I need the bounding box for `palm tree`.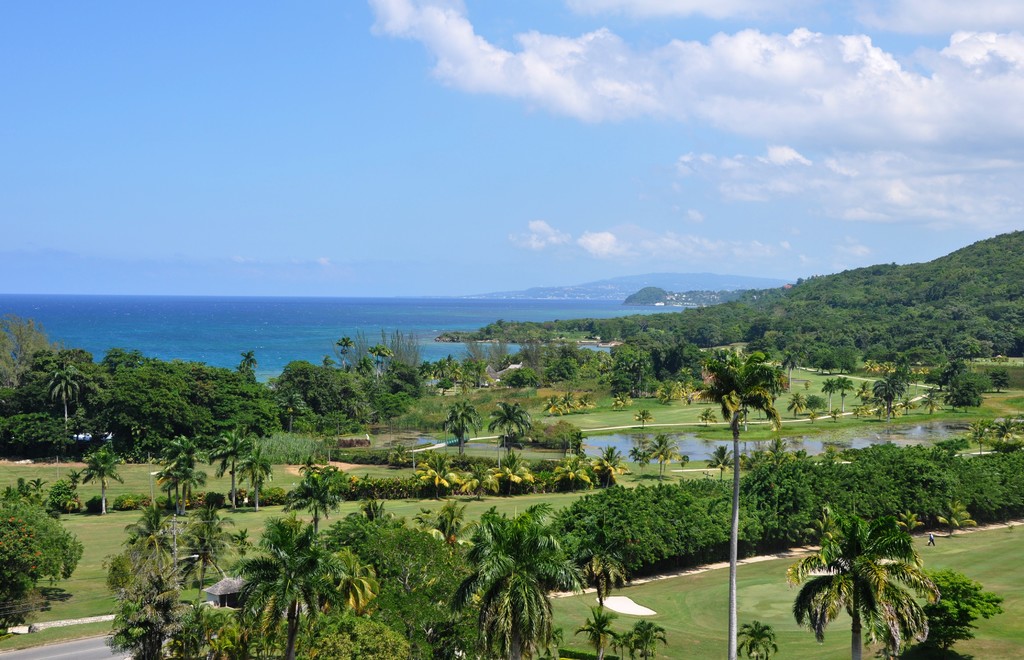
Here it is: left=540, top=402, right=582, bottom=465.
